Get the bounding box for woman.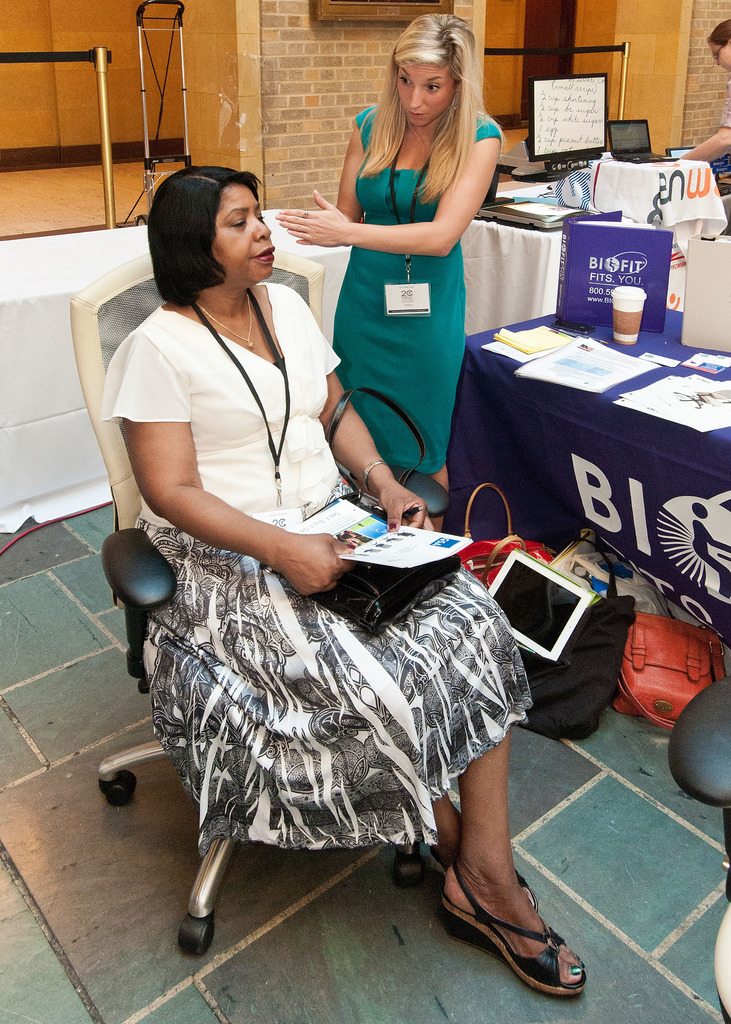
bbox=[99, 161, 592, 1001].
